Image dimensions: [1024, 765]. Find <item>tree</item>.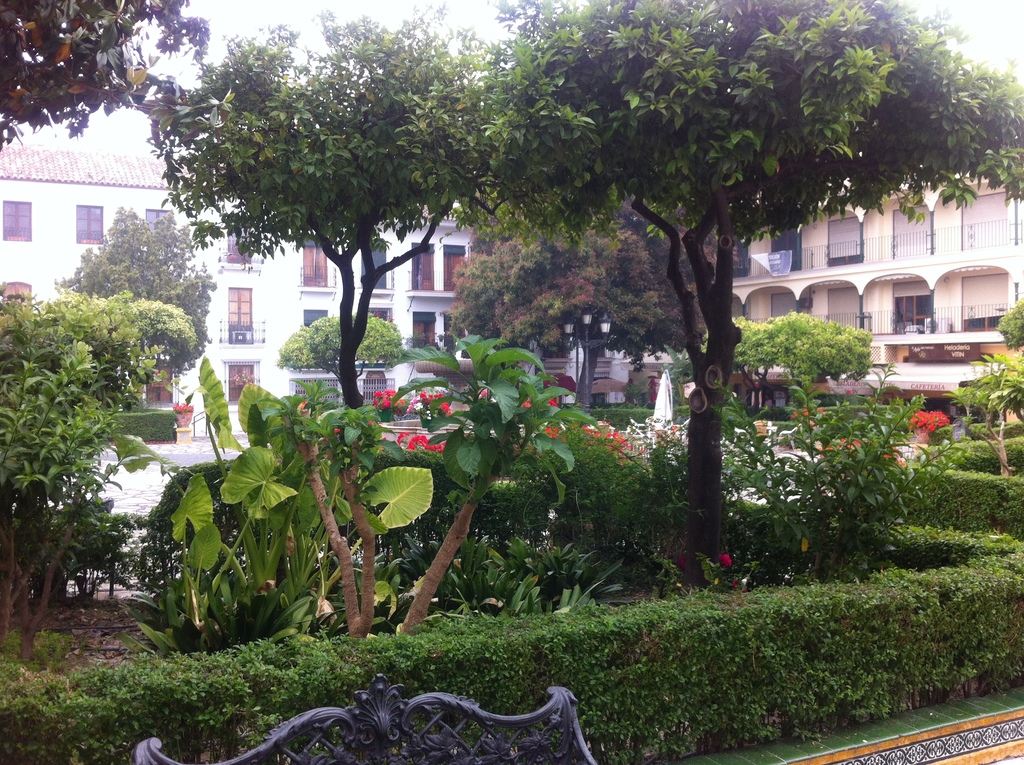
bbox(280, 321, 322, 383).
